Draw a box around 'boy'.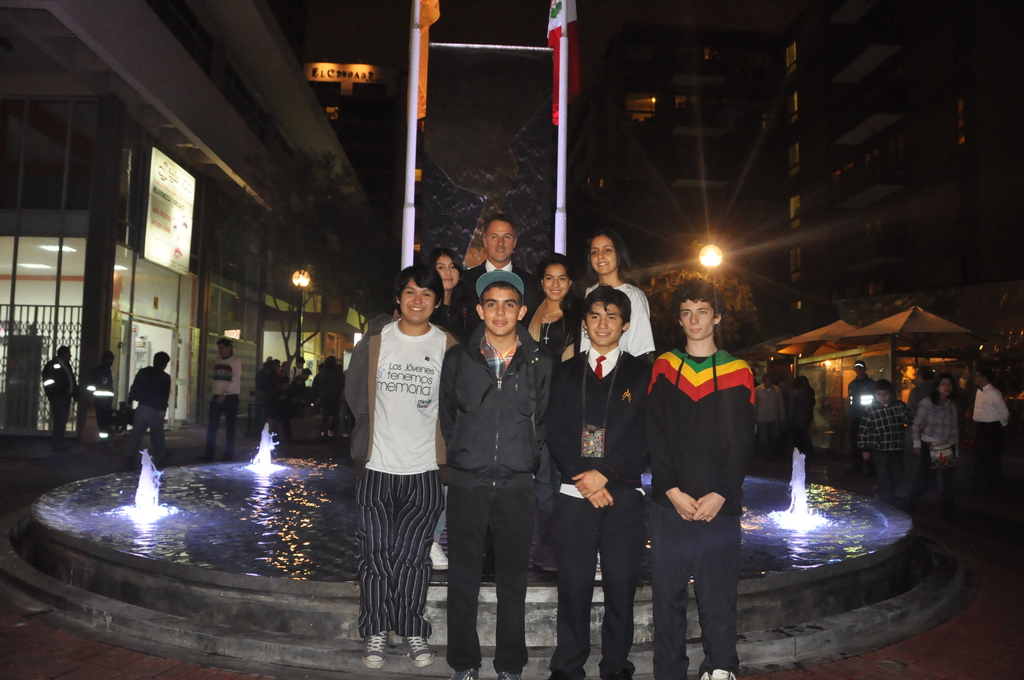
region(547, 282, 650, 679).
